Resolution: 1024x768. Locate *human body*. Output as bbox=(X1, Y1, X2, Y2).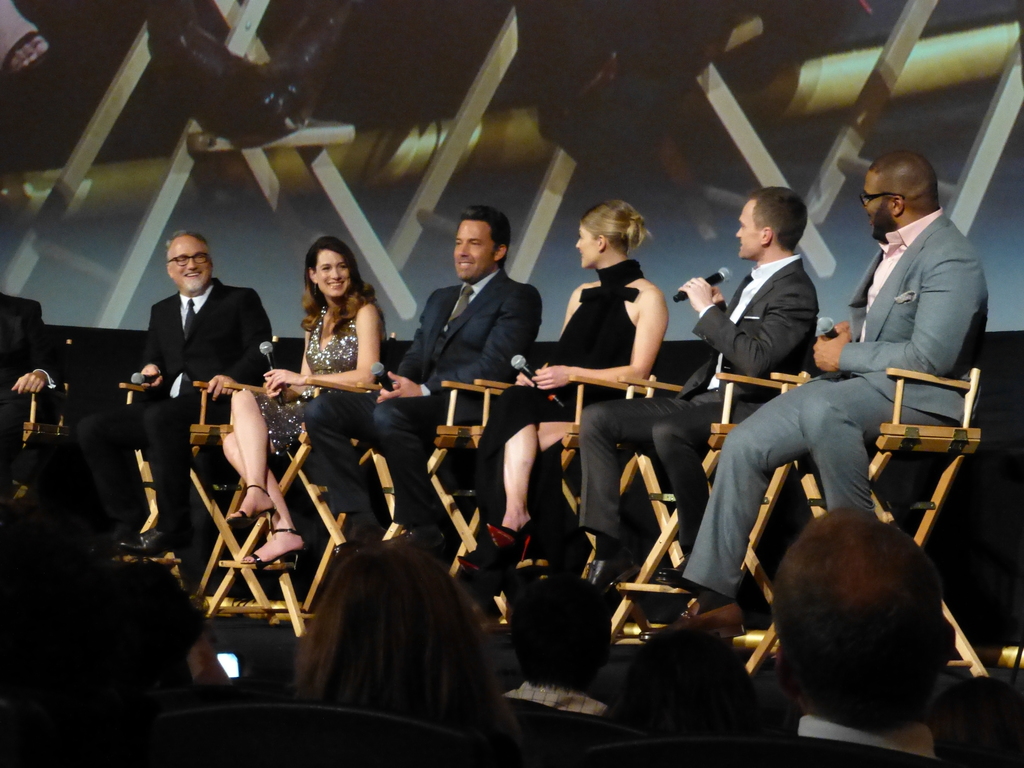
bbox=(461, 276, 657, 572).
